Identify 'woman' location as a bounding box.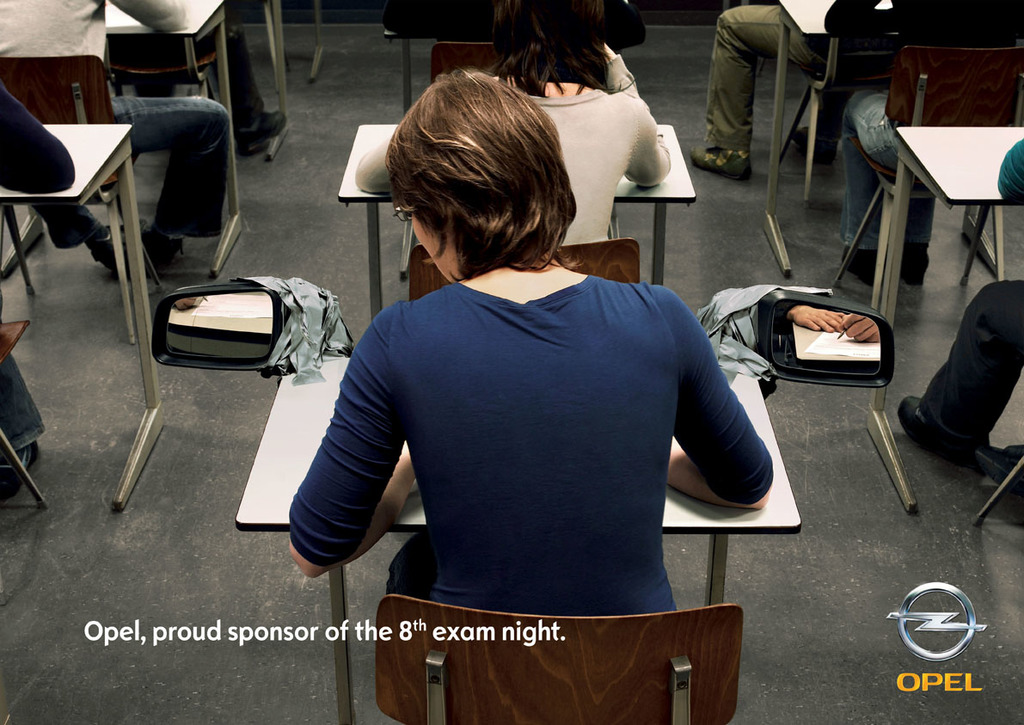
<bbox>823, 0, 1018, 285</bbox>.
